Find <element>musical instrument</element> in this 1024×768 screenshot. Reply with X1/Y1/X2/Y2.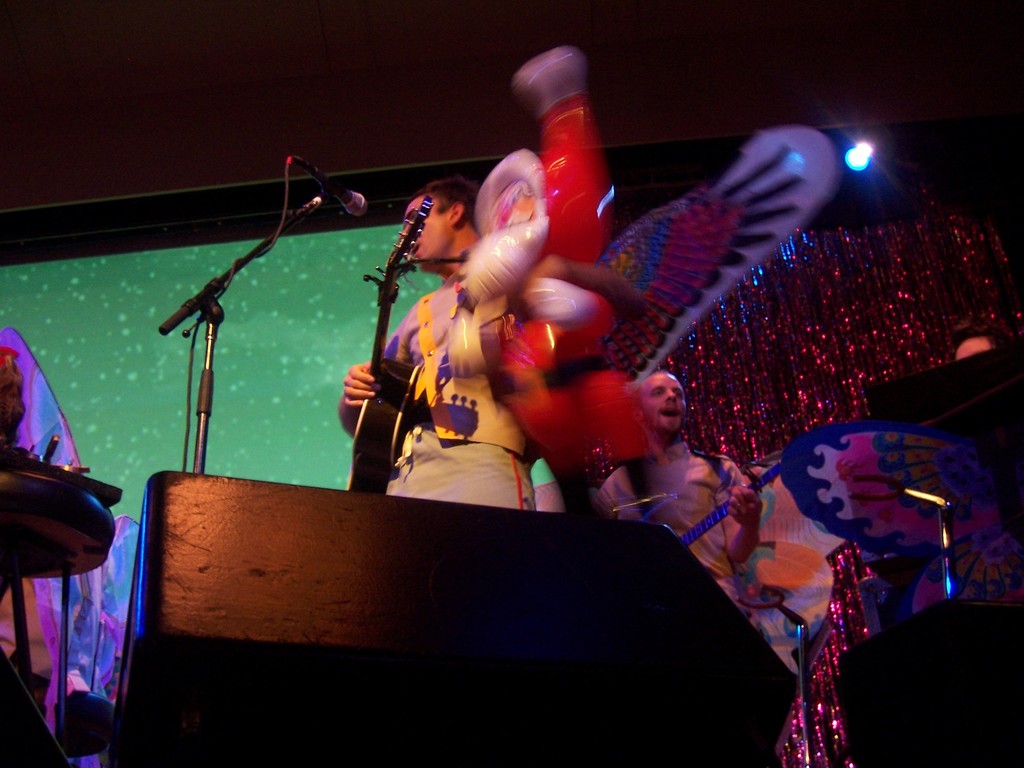
674/460/783/549.
